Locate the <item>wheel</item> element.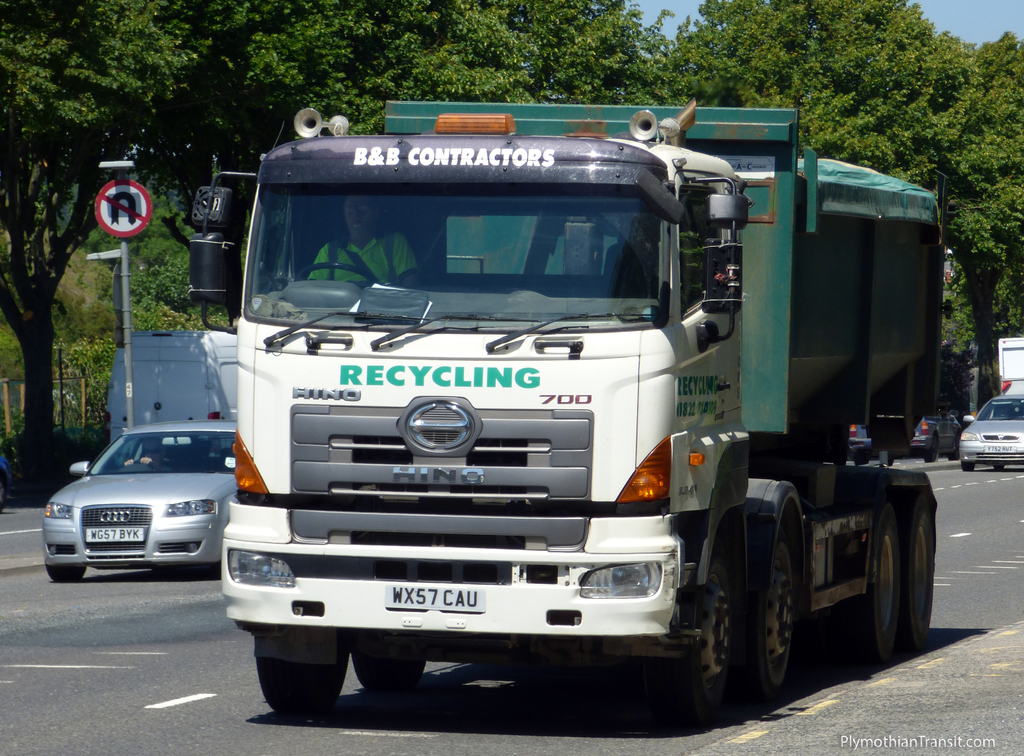
Element bbox: bbox=[861, 506, 903, 661].
